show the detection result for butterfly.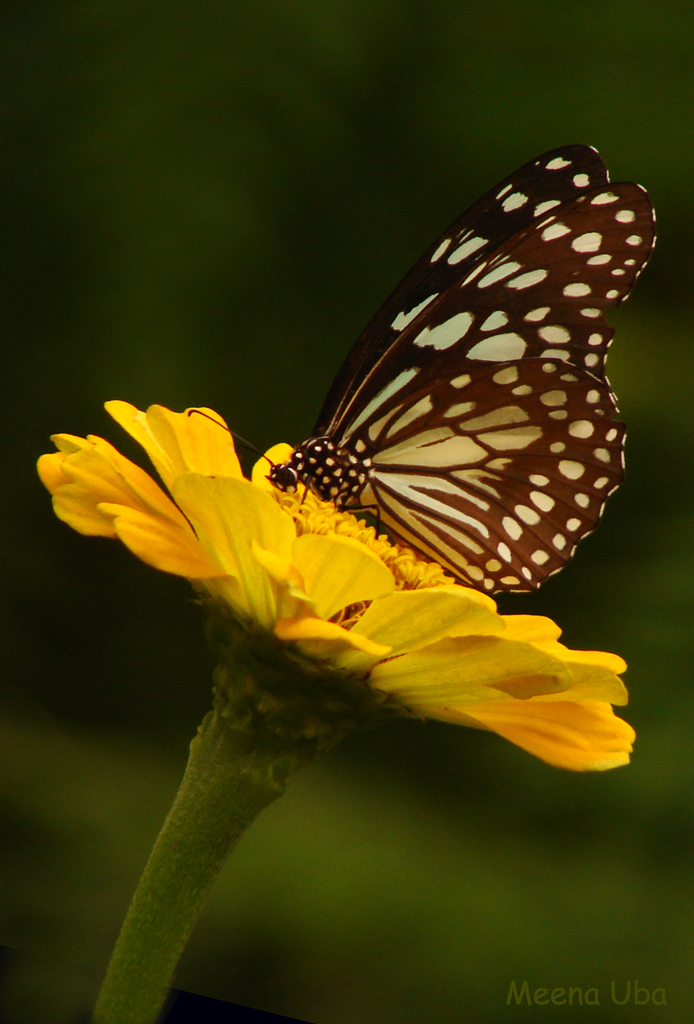
x1=217, y1=136, x2=657, y2=589.
